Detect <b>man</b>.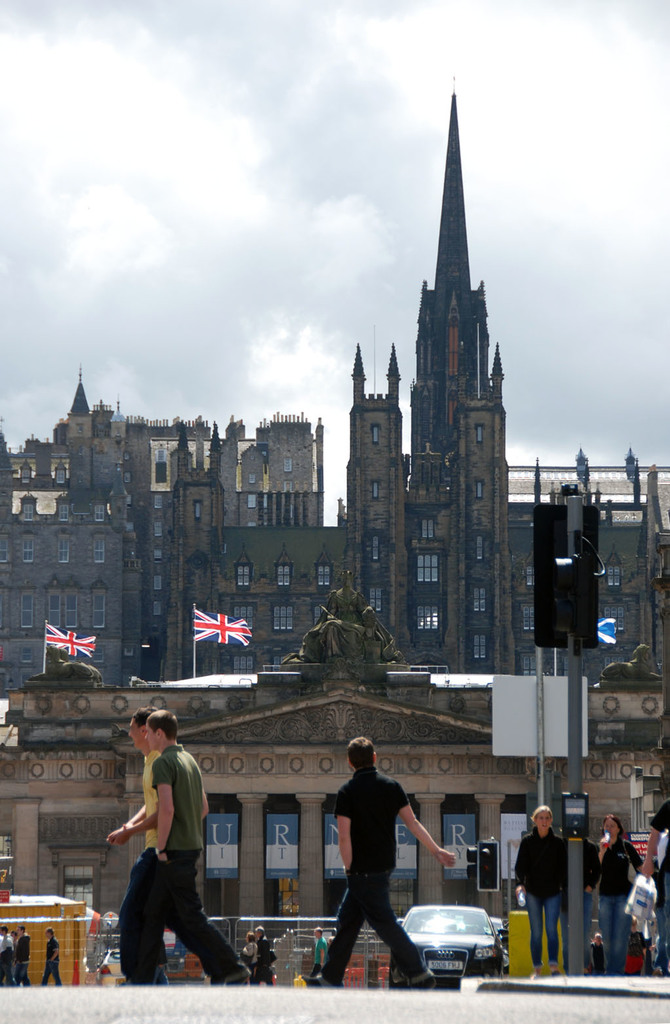
Detected at x1=318, y1=734, x2=458, y2=992.
